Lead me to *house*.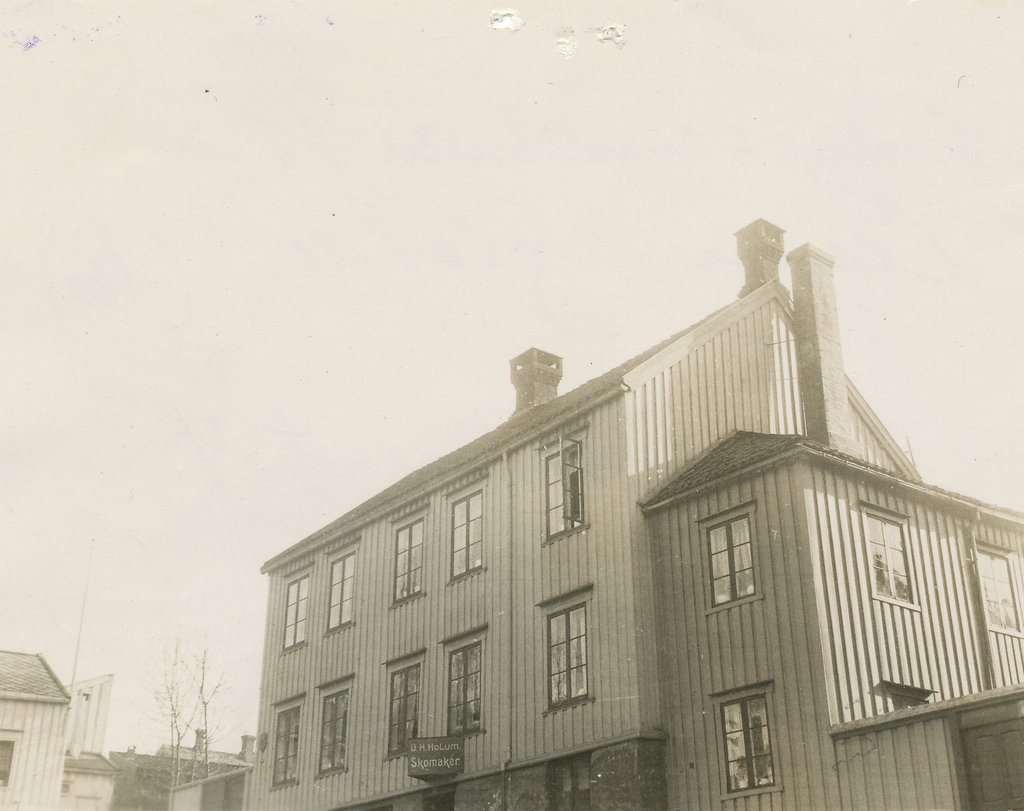
Lead to Rect(0, 650, 74, 810).
